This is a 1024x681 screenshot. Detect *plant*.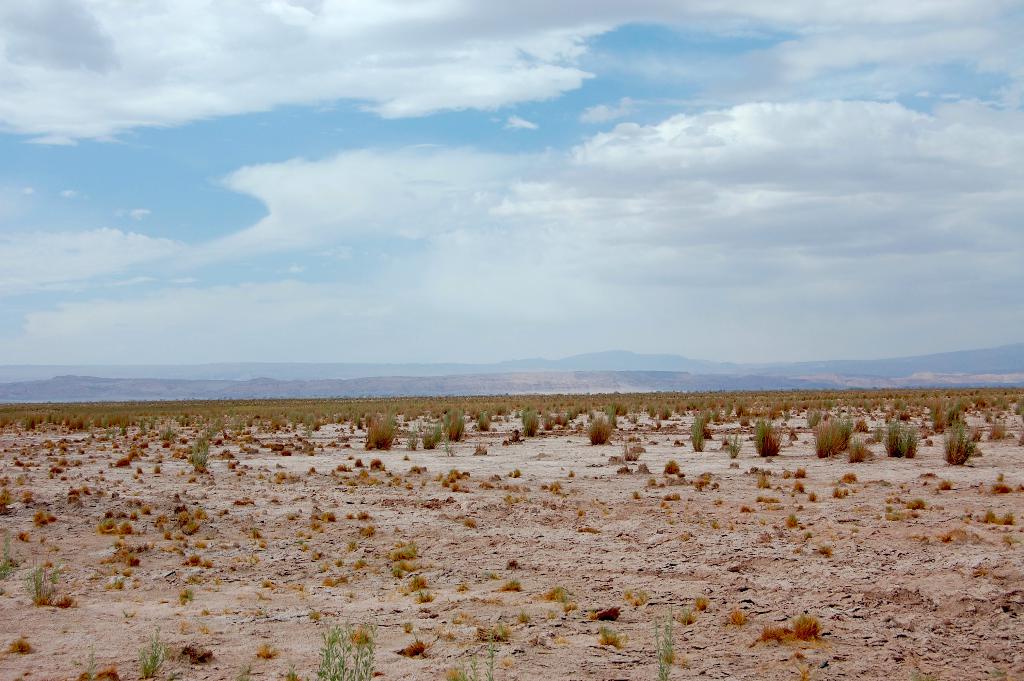
l=677, t=605, r=693, b=627.
